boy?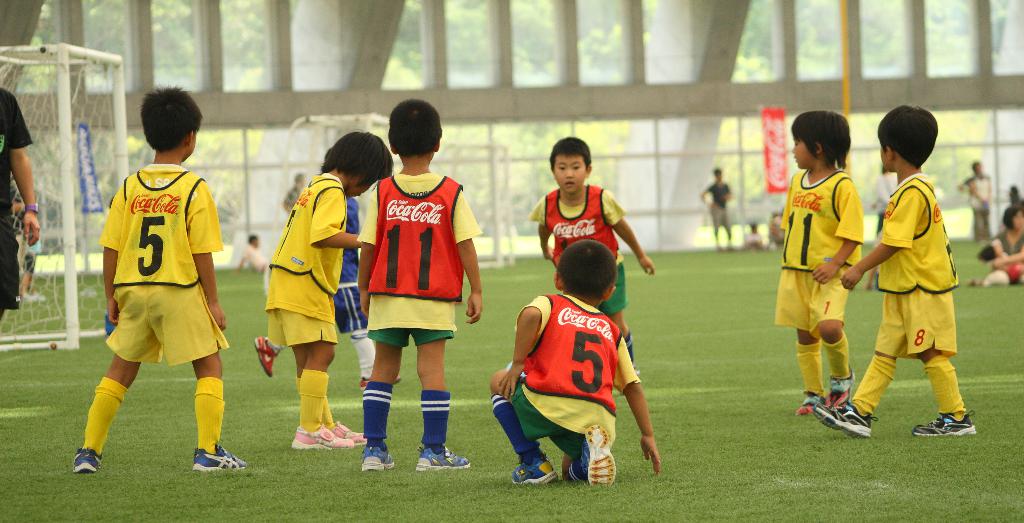
x1=529, y1=137, x2=654, y2=374
